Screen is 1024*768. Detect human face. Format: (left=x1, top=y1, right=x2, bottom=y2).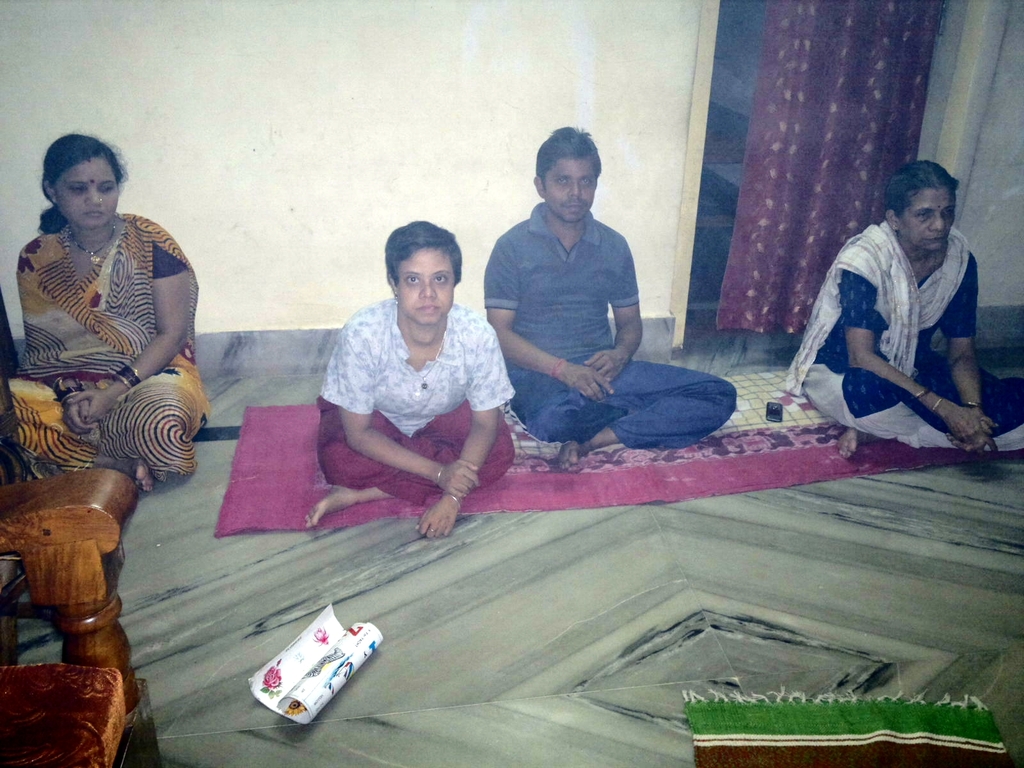
(left=63, top=160, right=116, bottom=227).
